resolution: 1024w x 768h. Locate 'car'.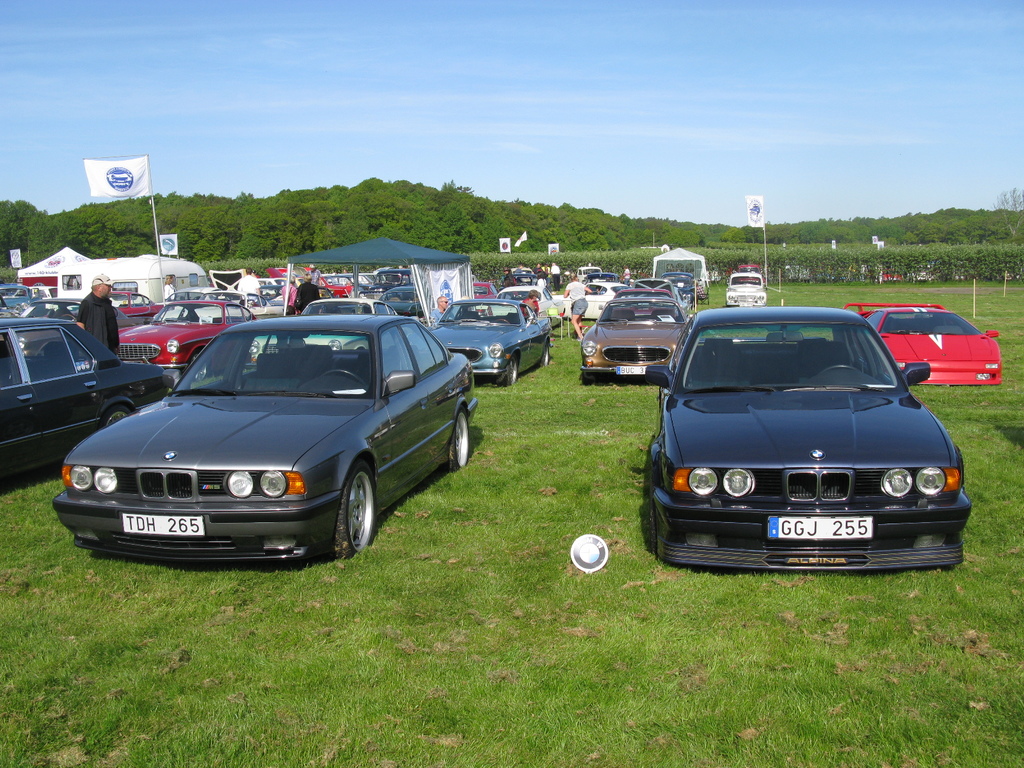
left=111, top=301, right=264, bottom=383.
